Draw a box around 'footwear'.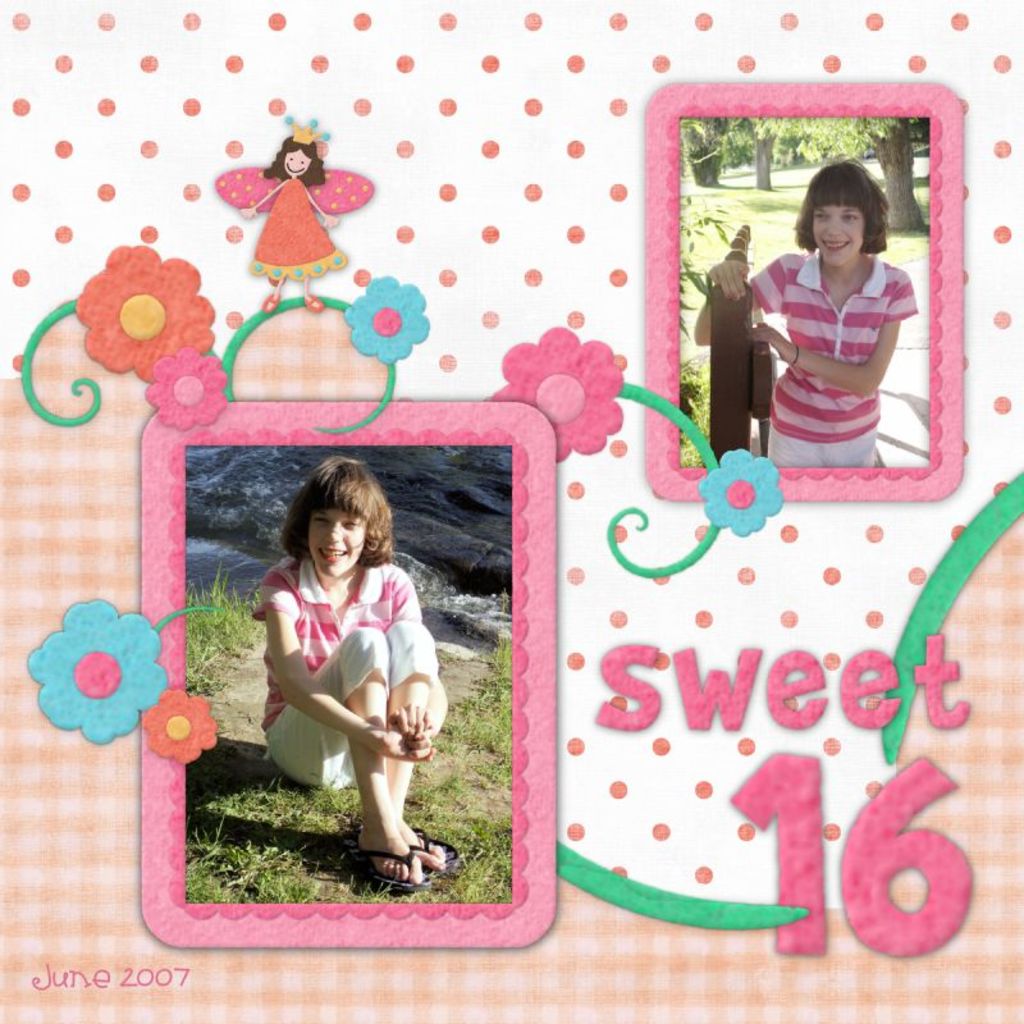
x1=340, y1=829, x2=433, y2=895.
